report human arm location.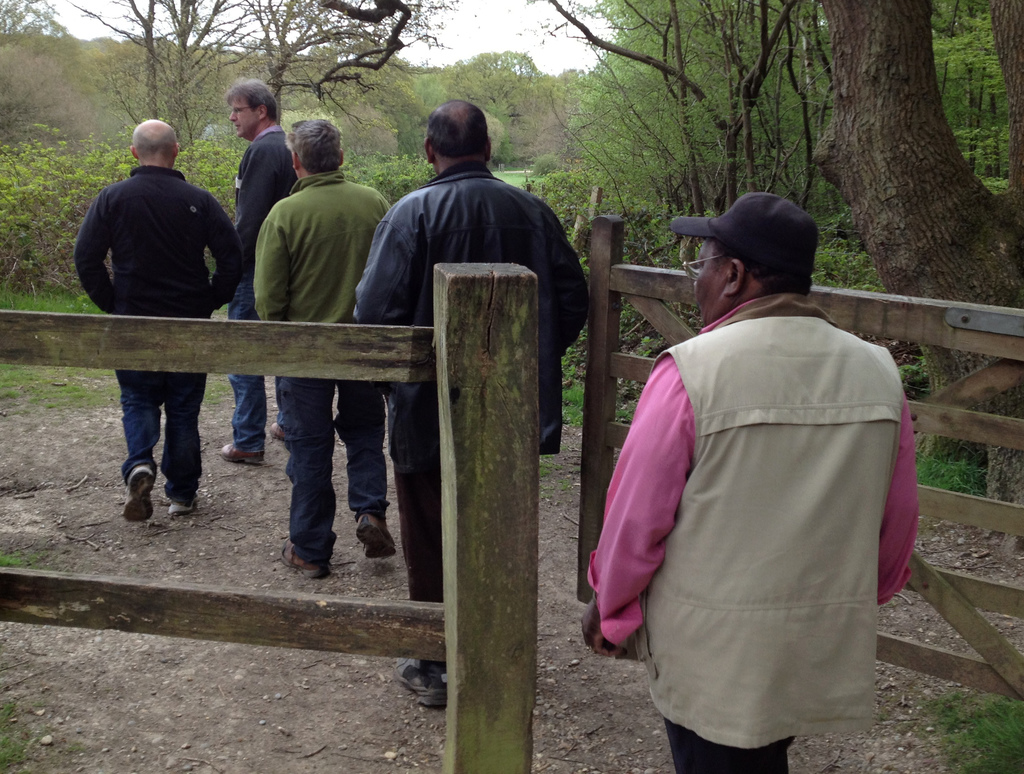
Report: (241, 214, 299, 327).
